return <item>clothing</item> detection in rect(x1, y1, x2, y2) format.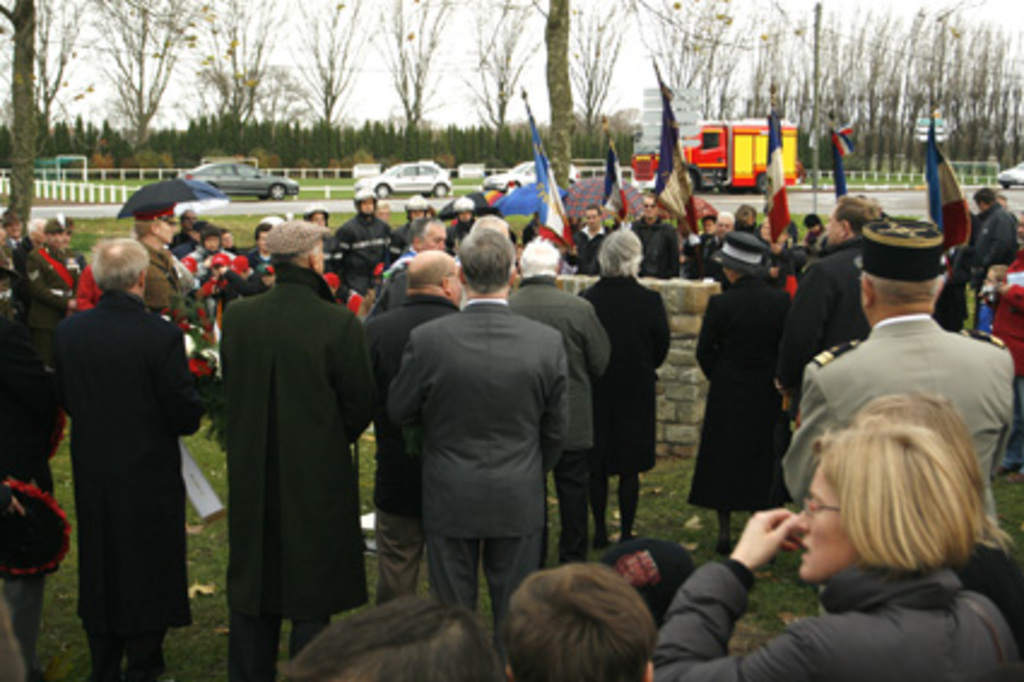
rect(684, 227, 713, 277).
